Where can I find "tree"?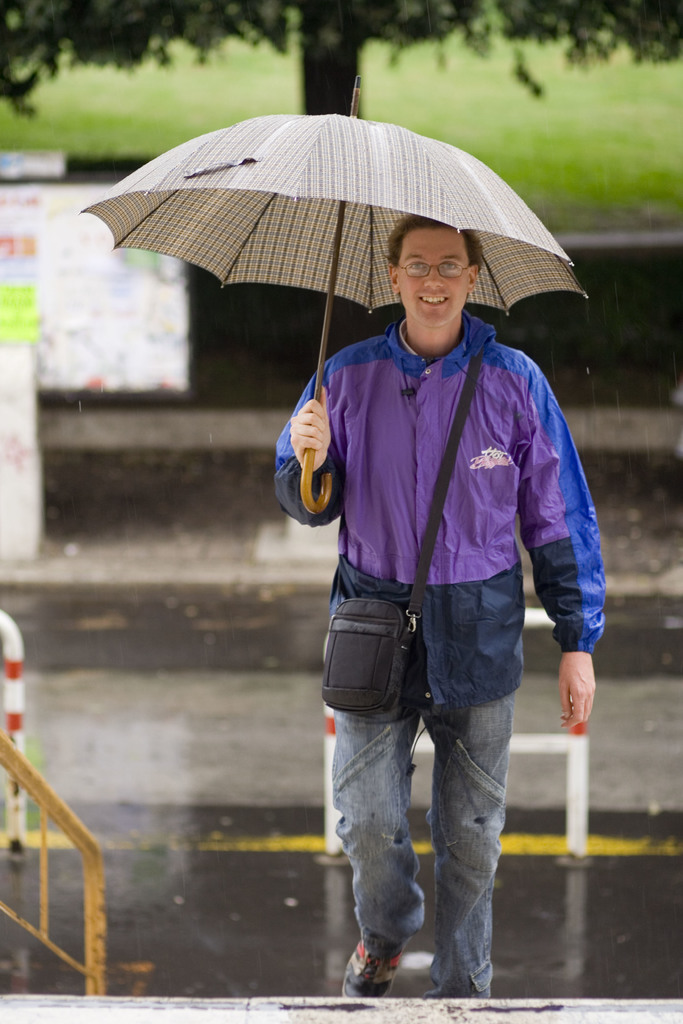
You can find it at detection(0, 2, 665, 115).
